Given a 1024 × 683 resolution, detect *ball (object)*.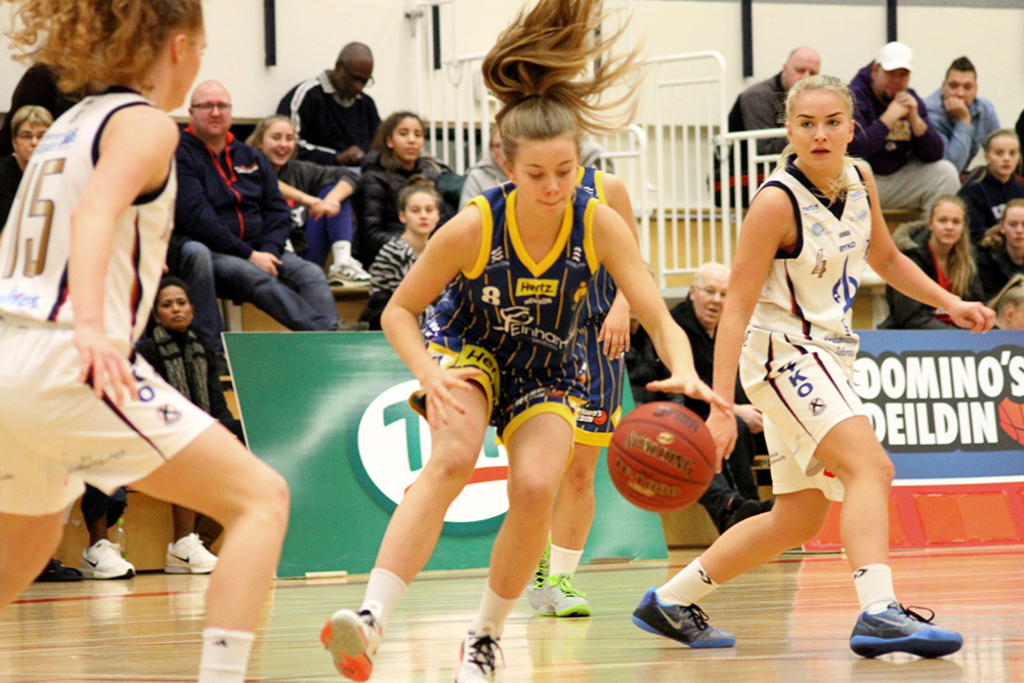
bbox(604, 404, 717, 513).
